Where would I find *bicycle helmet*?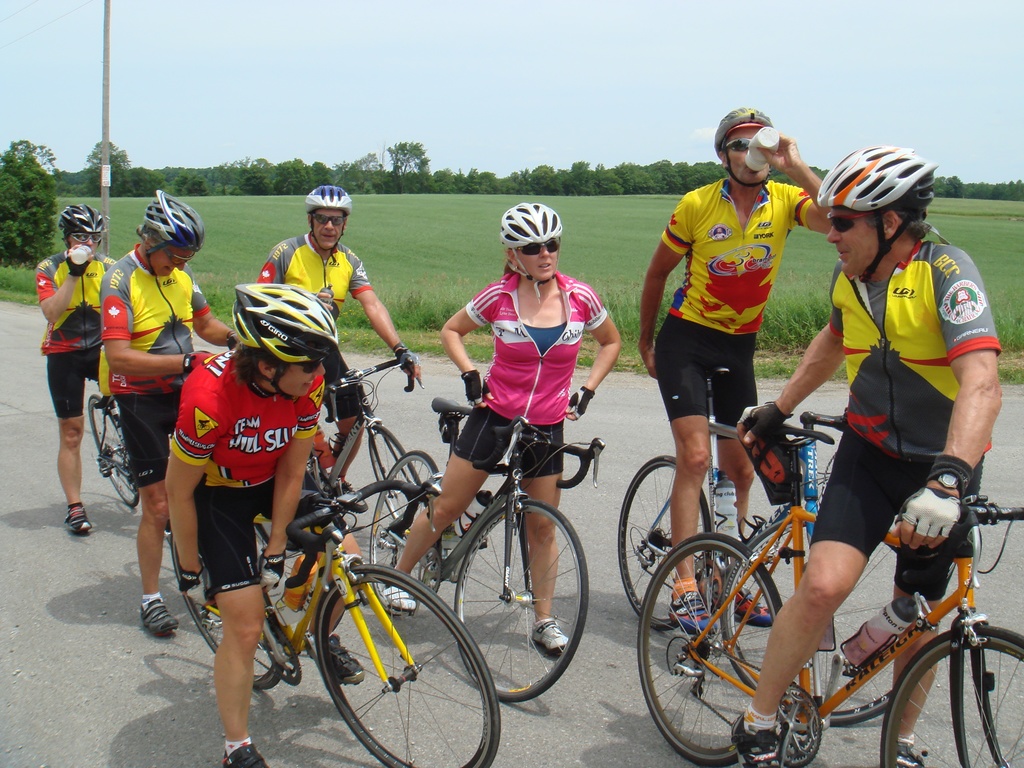
At 138,191,203,276.
